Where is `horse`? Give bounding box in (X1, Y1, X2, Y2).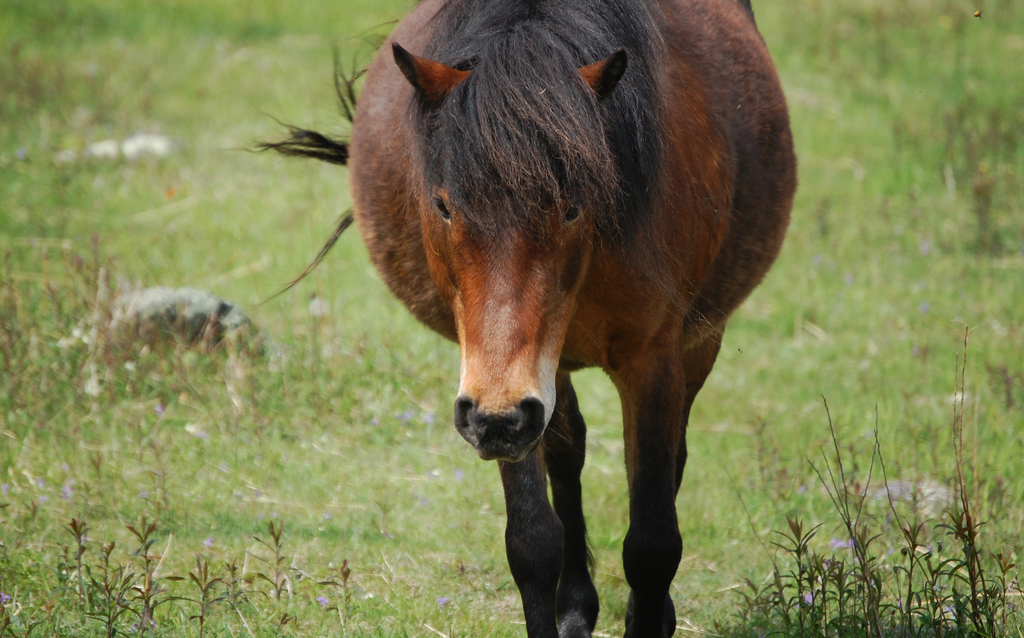
(245, 3, 803, 637).
